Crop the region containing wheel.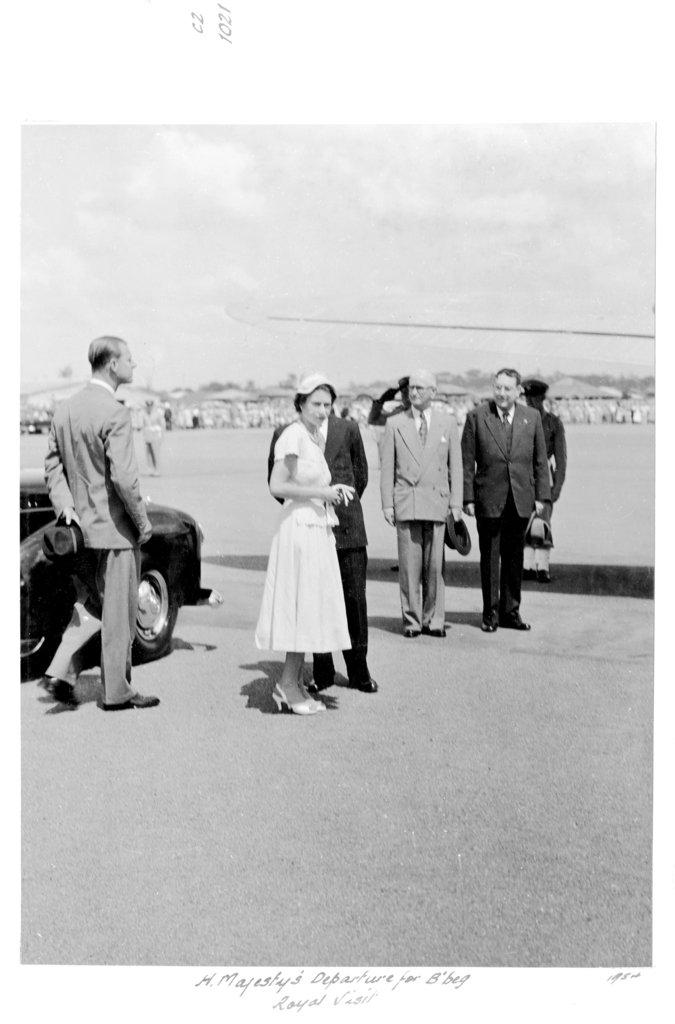
Crop region: {"left": 20, "top": 619, "right": 52, "bottom": 669}.
